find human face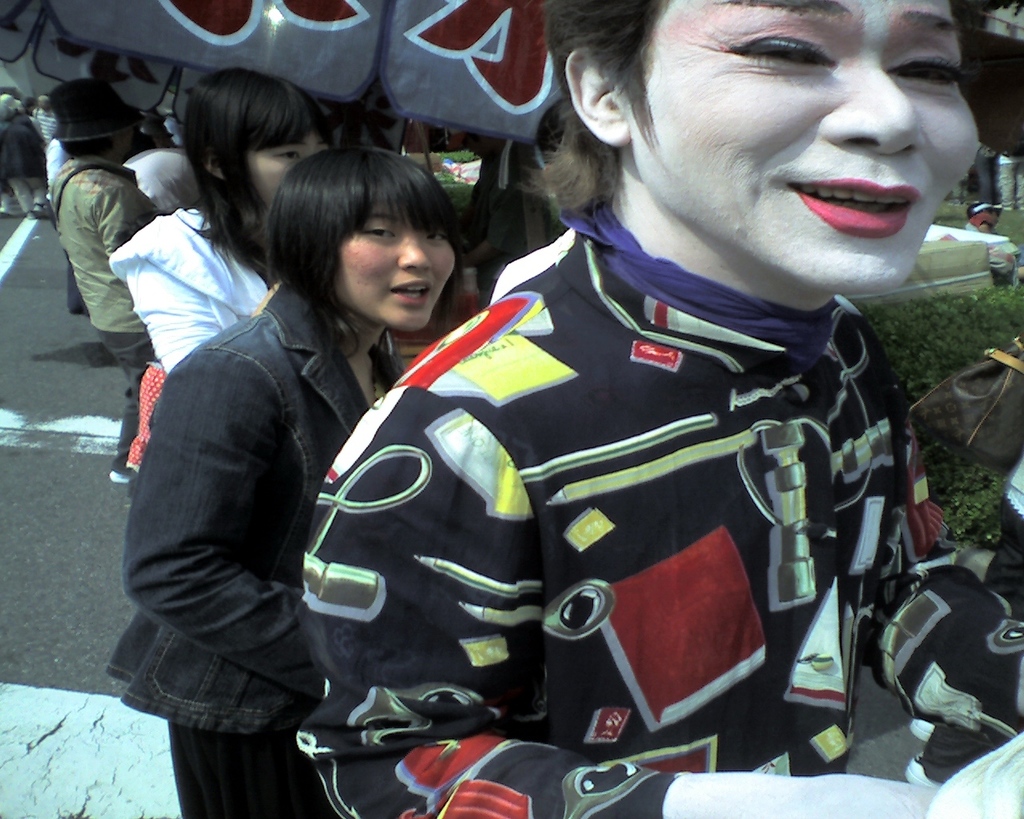
left=251, top=130, right=326, bottom=208
